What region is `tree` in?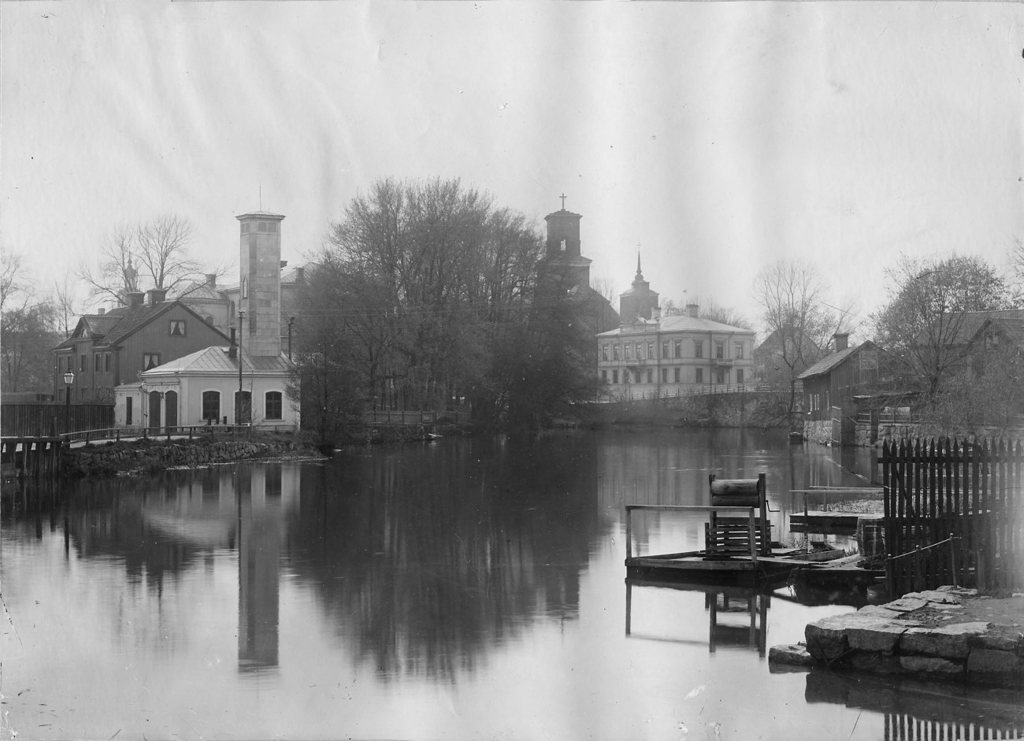
(left=854, top=244, right=1011, bottom=413).
